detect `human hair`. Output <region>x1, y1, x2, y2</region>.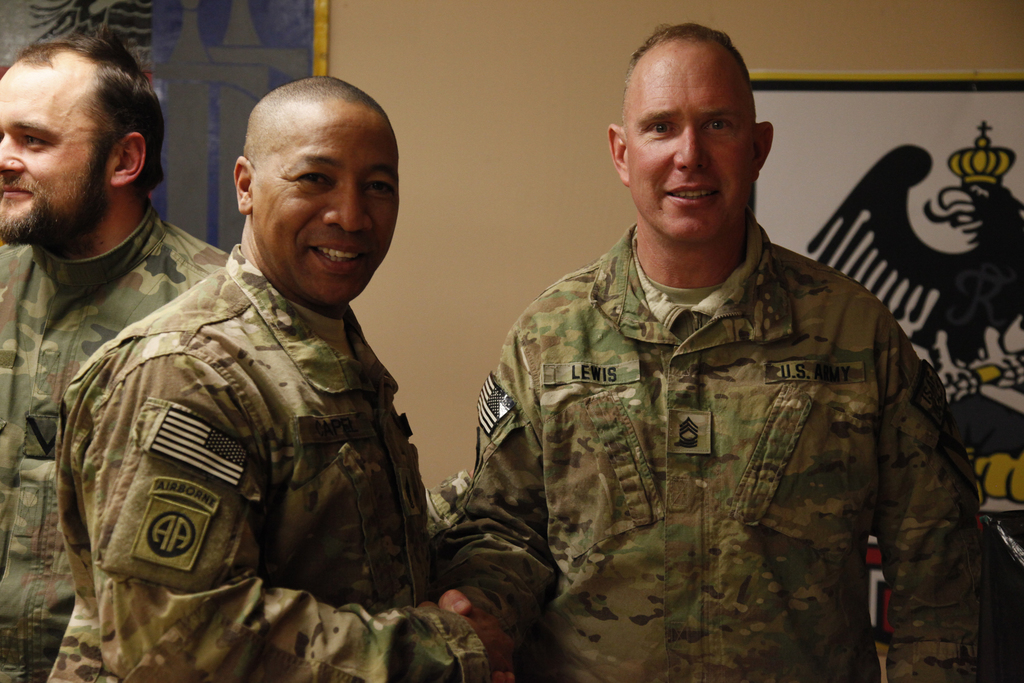
<region>11, 18, 156, 222</region>.
